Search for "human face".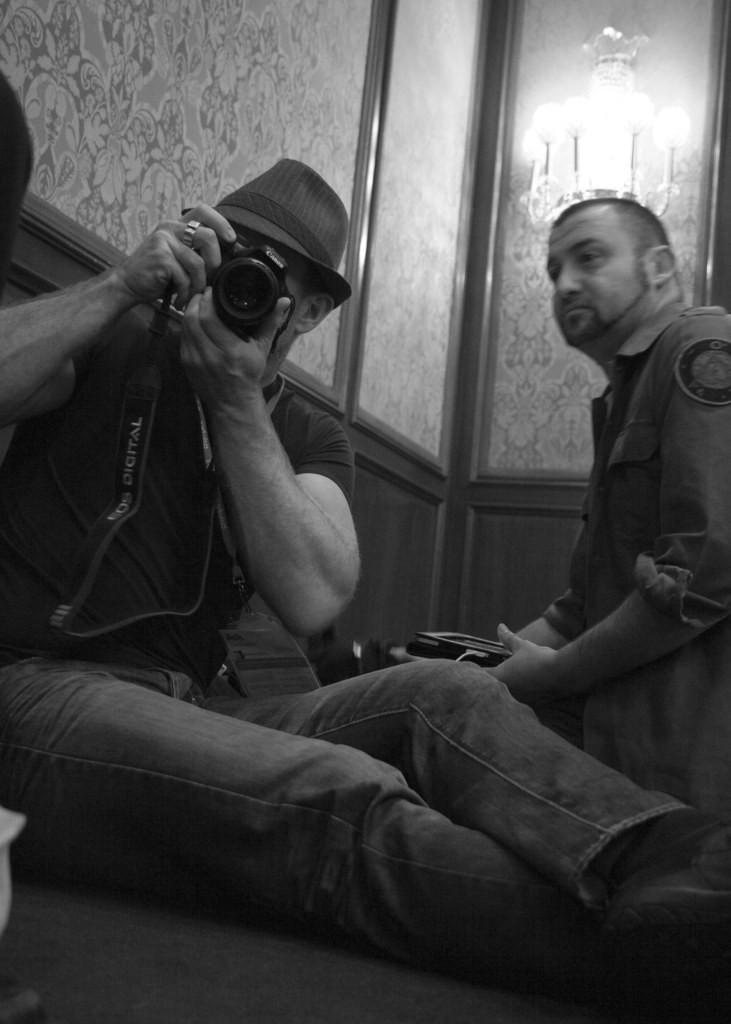
Found at region(546, 196, 642, 323).
